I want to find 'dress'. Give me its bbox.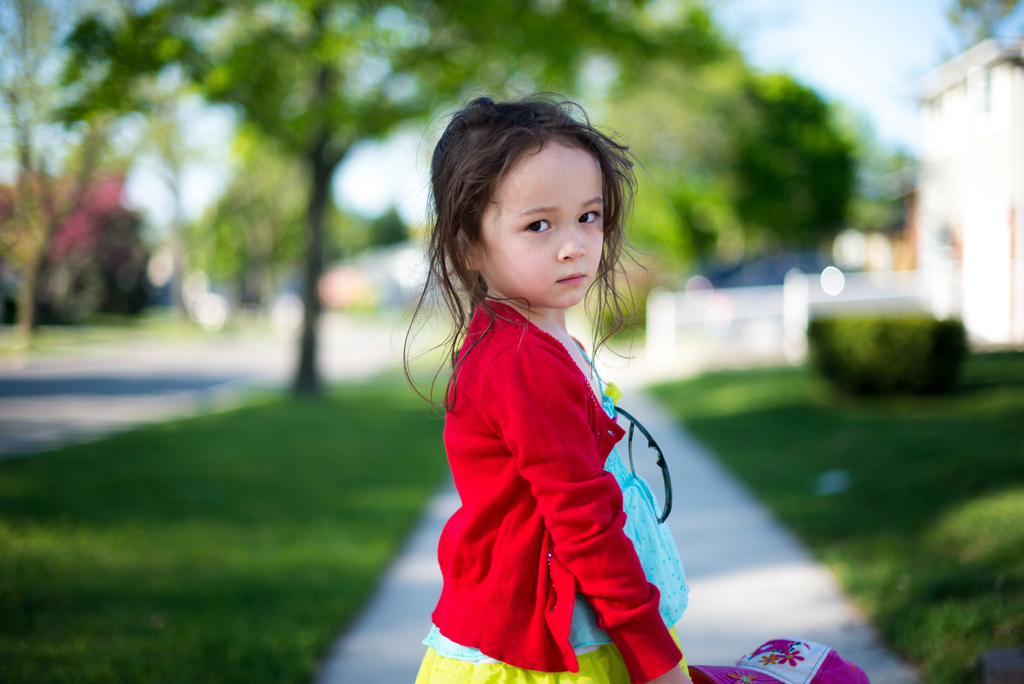
<box>406,298,702,683</box>.
